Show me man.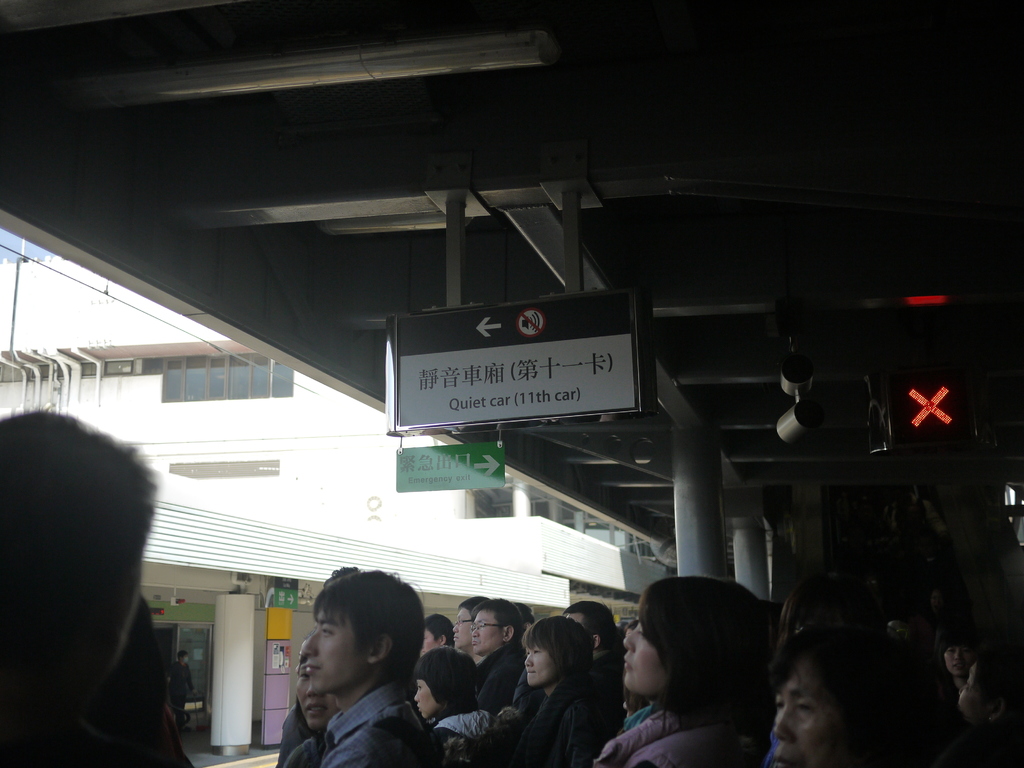
man is here: Rect(559, 596, 630, 745).
